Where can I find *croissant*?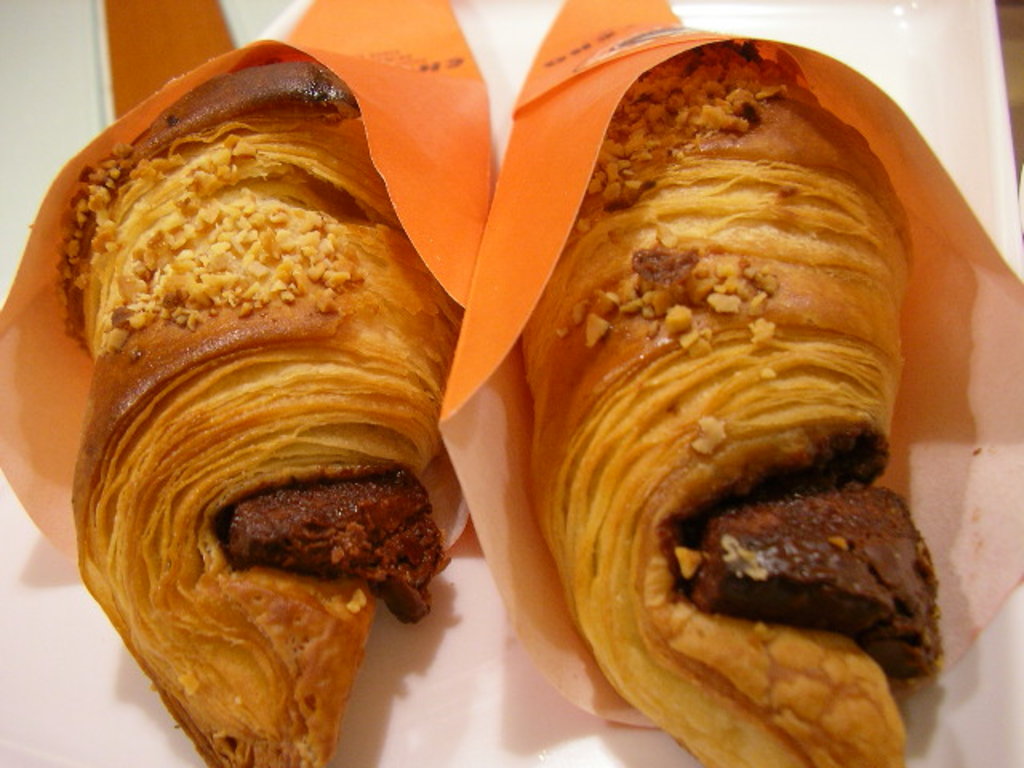
You can find it at <bbox>58, 58, 467, 766</bbox>.
